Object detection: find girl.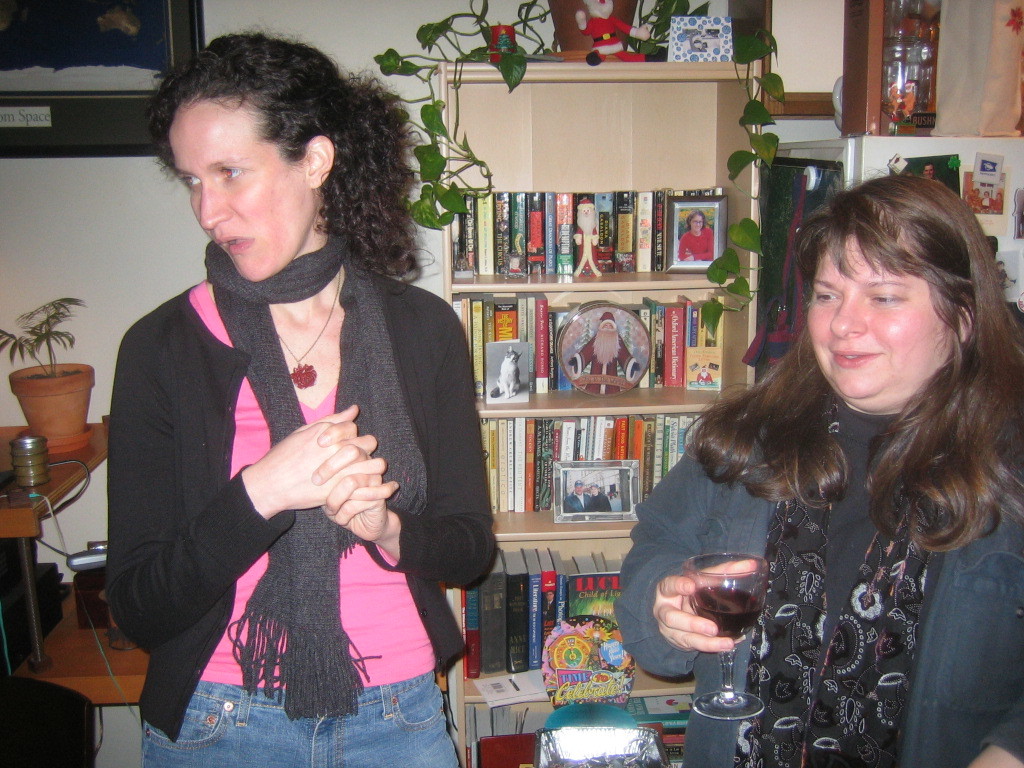
103, 26, 504, 767.
